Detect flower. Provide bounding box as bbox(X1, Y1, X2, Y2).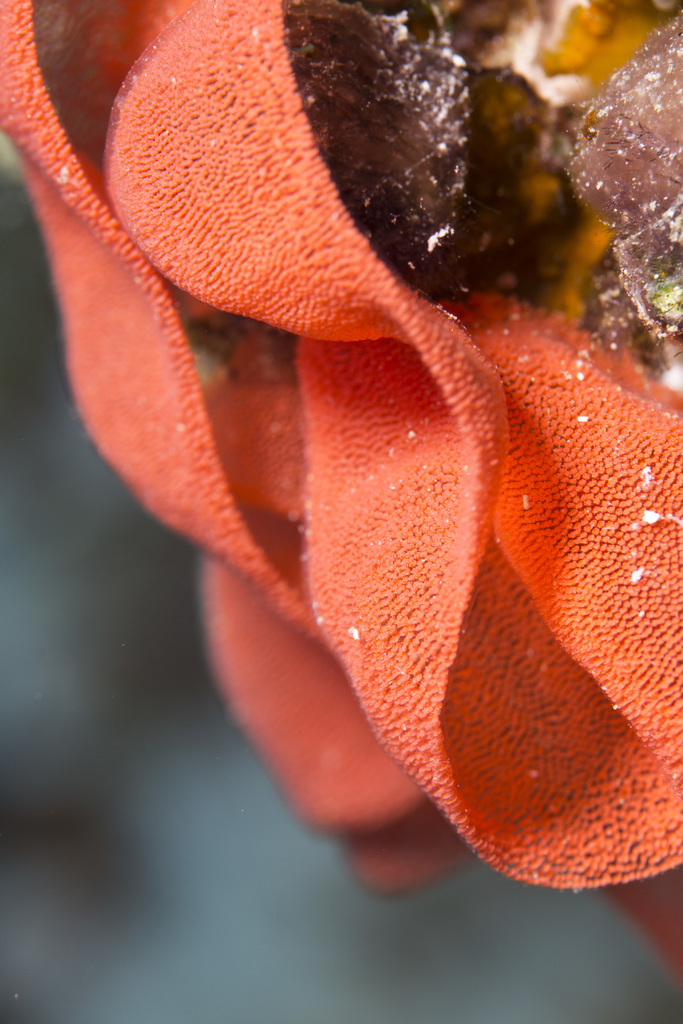
bbox(28, 0, 656, 838).
